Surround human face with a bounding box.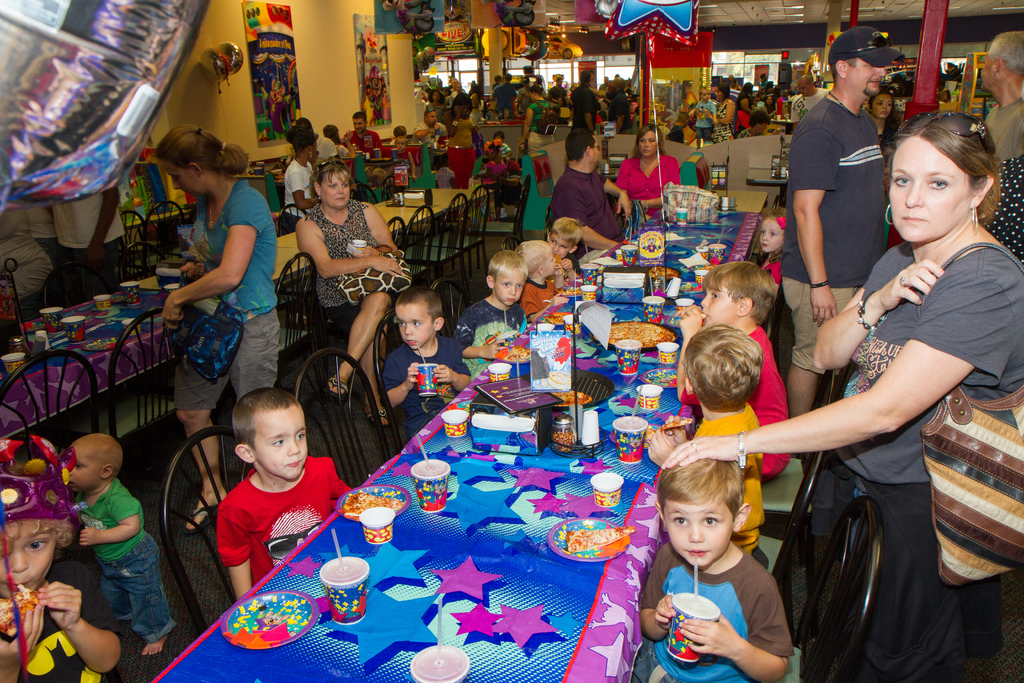
select_region(161, 165, 202, 202).
